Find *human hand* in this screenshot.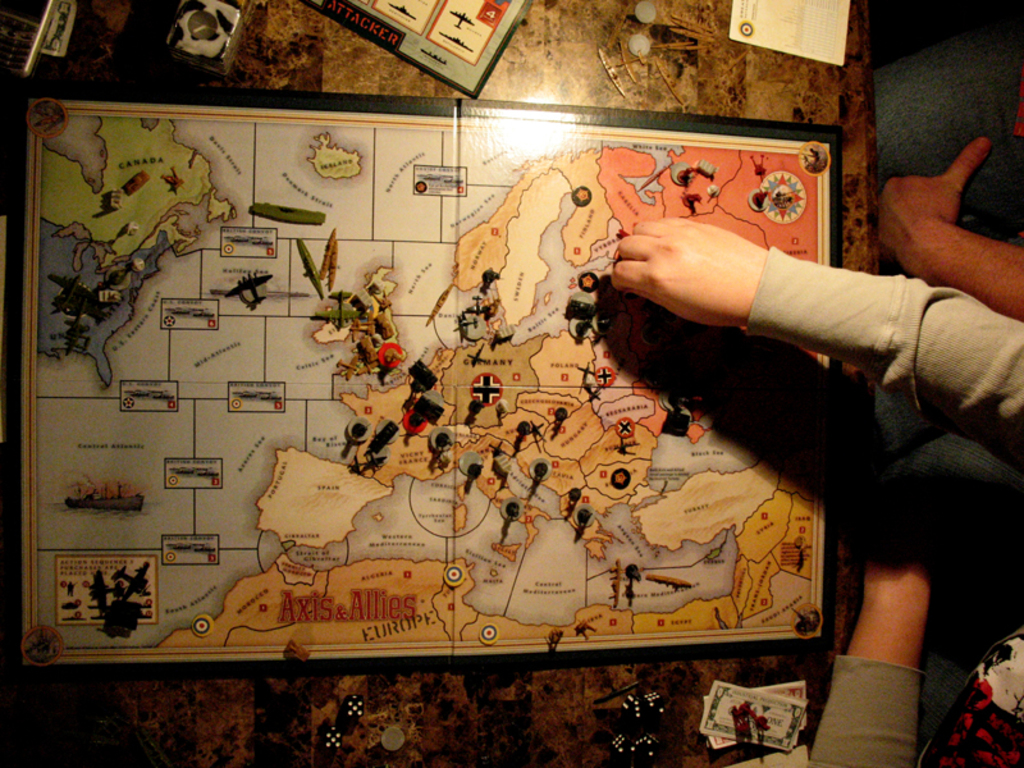
The bounding box for *human hand* is bbox=[579, 211, 810, 343].
